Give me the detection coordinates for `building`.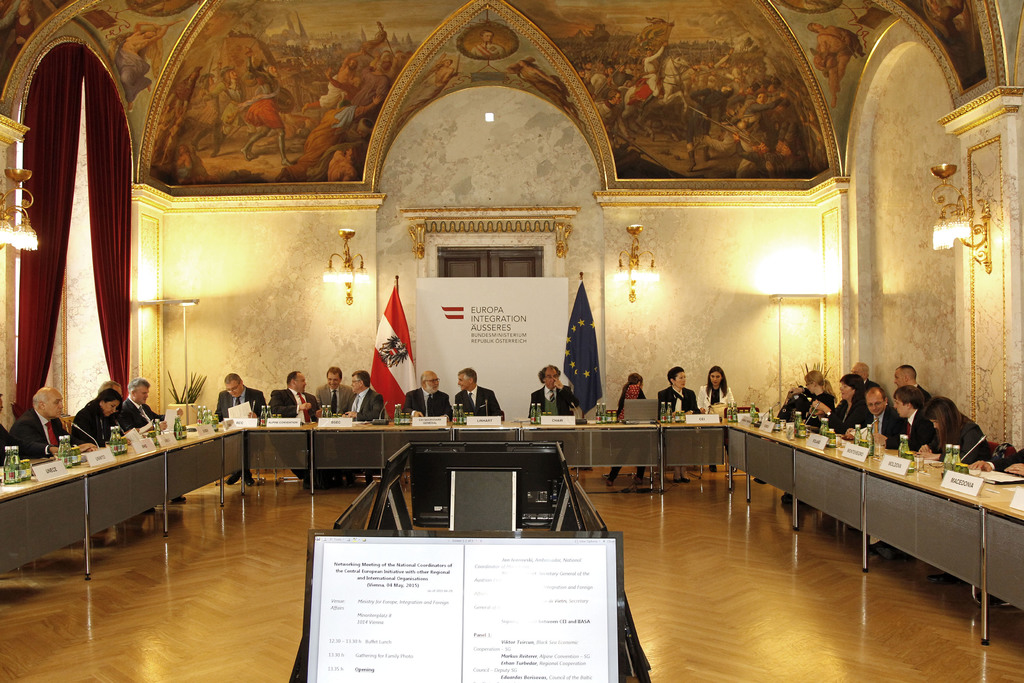
(left=1, top=0, right=1023, bottom=682).
